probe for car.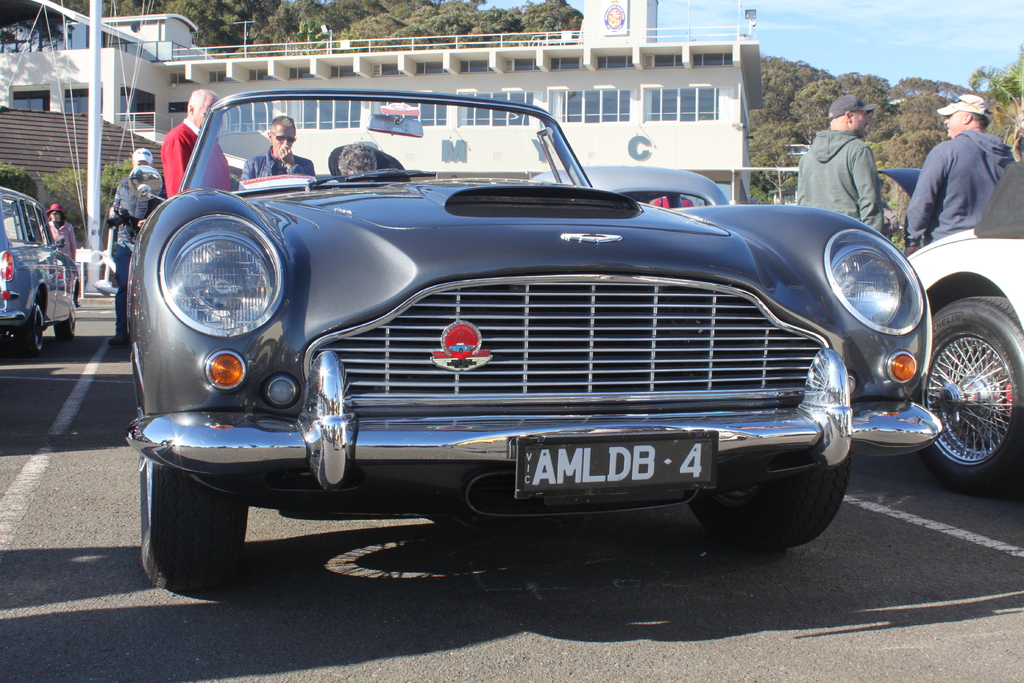
Probe result: [127, 89, 933, 597].
